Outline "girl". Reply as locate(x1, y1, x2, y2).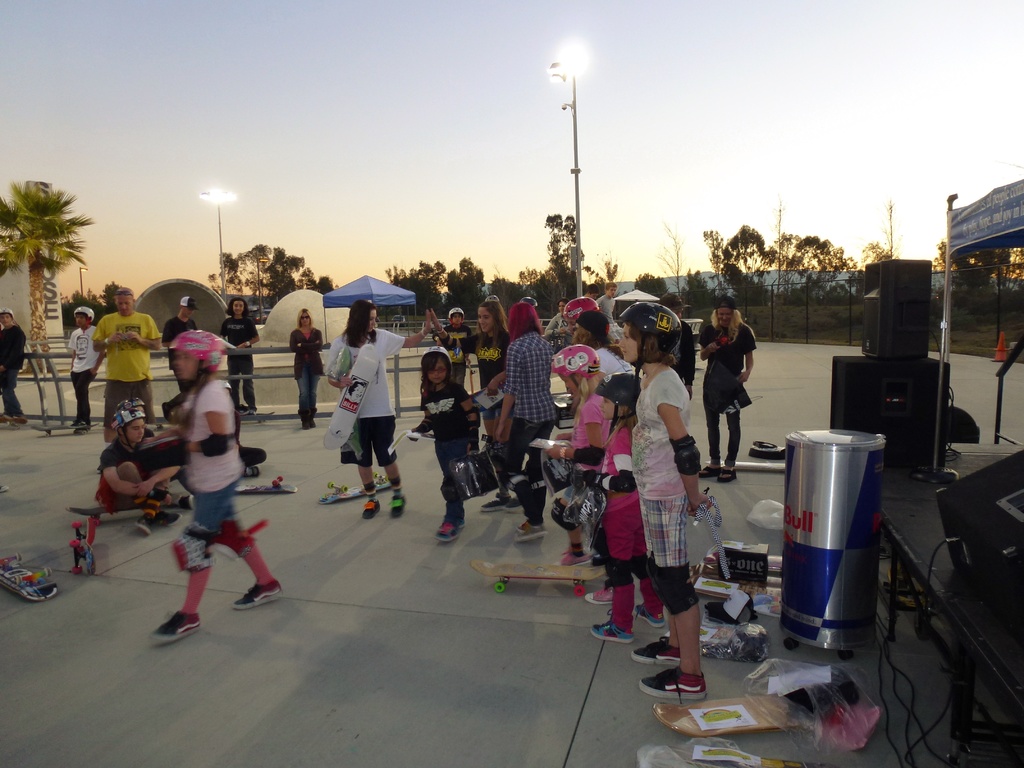
locate(298, 309, 330, 447).
